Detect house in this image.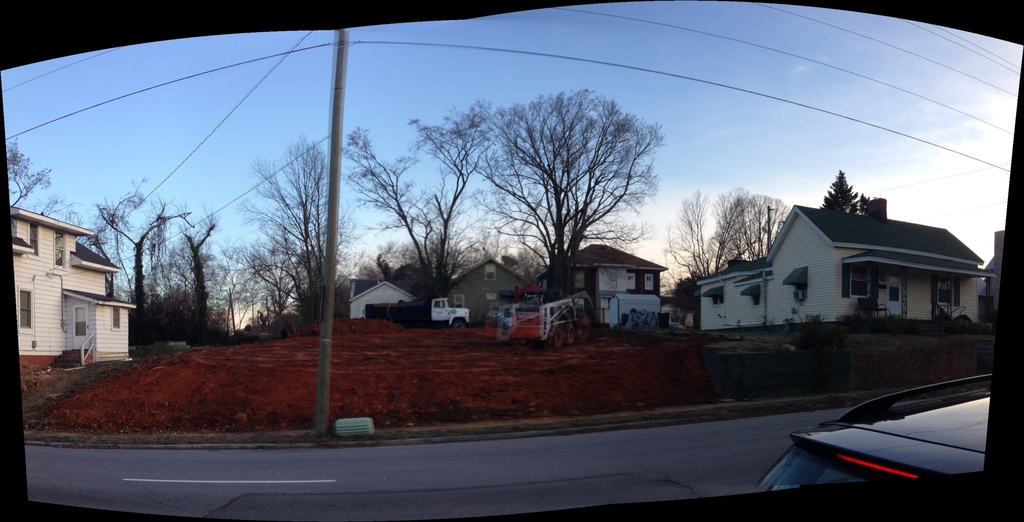
Detection: detection(699, 206, 993, 339).
